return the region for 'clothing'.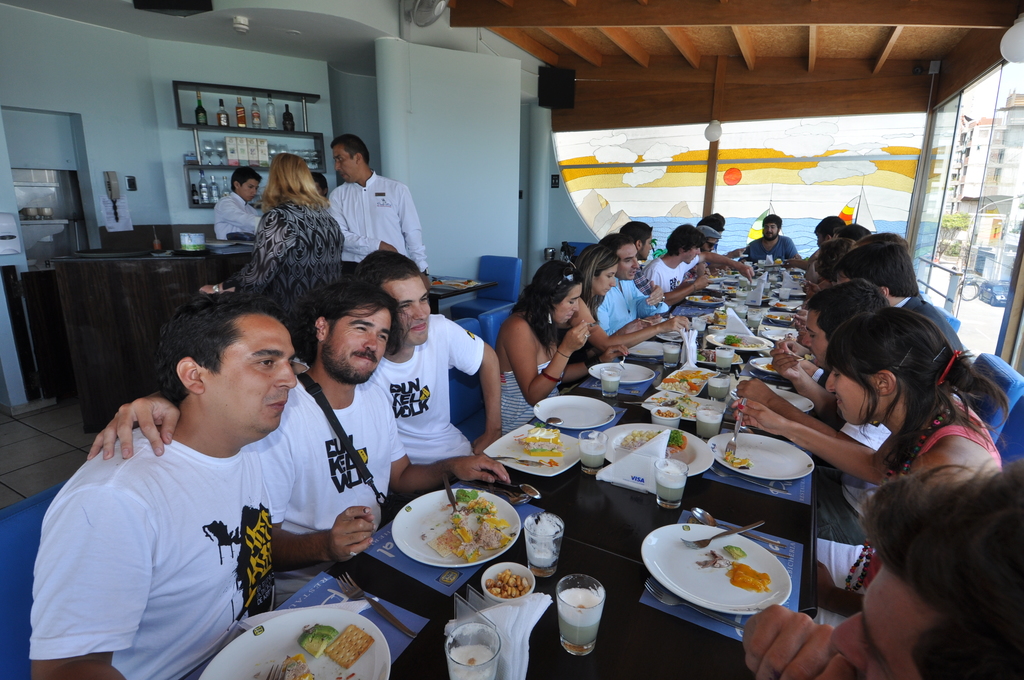
crop(220, 194, 348, 314).
